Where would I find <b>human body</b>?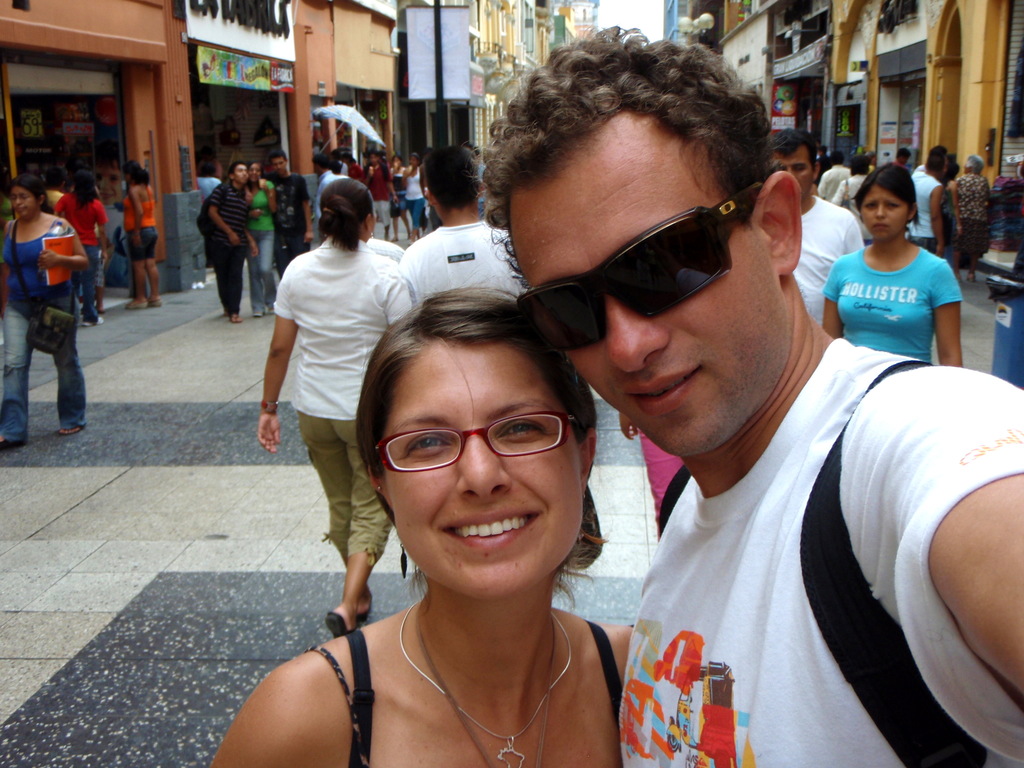
At pyautogui.locateOnScreen(47, 186, 61, 207).
